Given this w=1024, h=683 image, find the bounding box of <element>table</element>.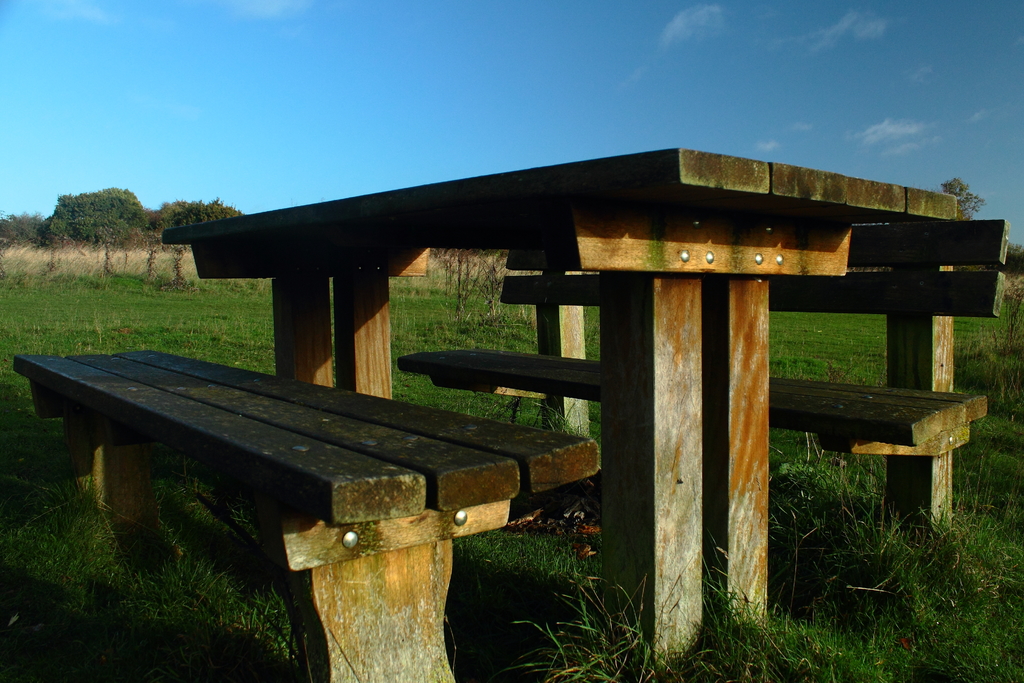
x1=162, y1=155, x2=953, y2=667.
